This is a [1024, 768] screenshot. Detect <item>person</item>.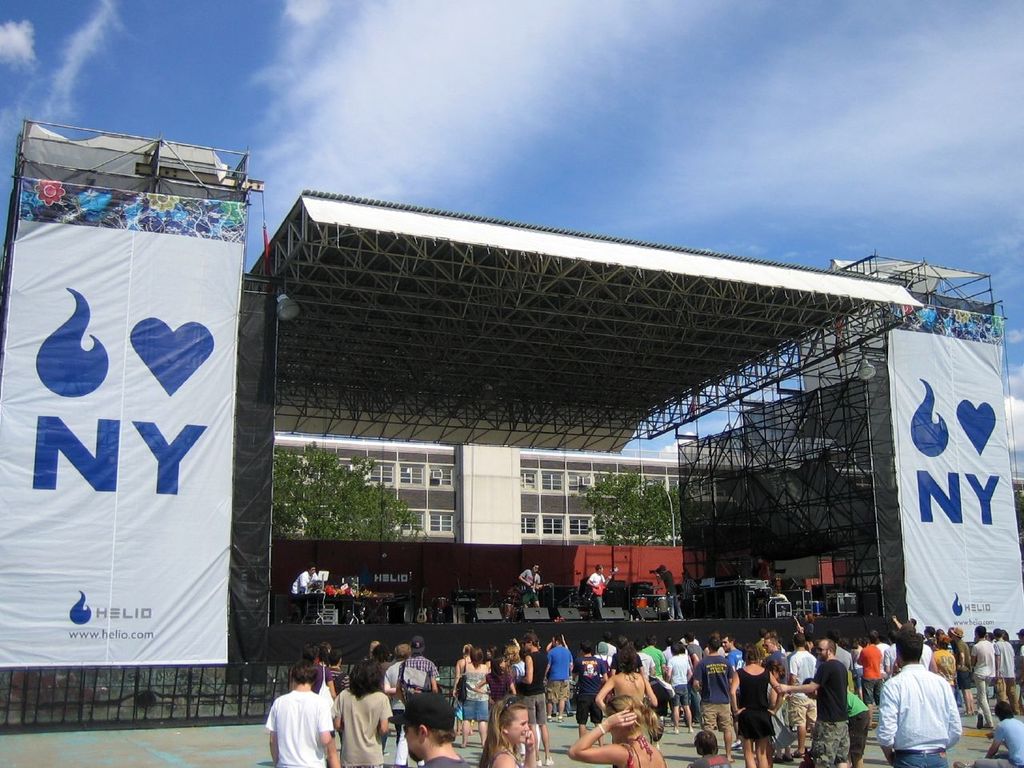
crop(640, 635, 666, 721).
